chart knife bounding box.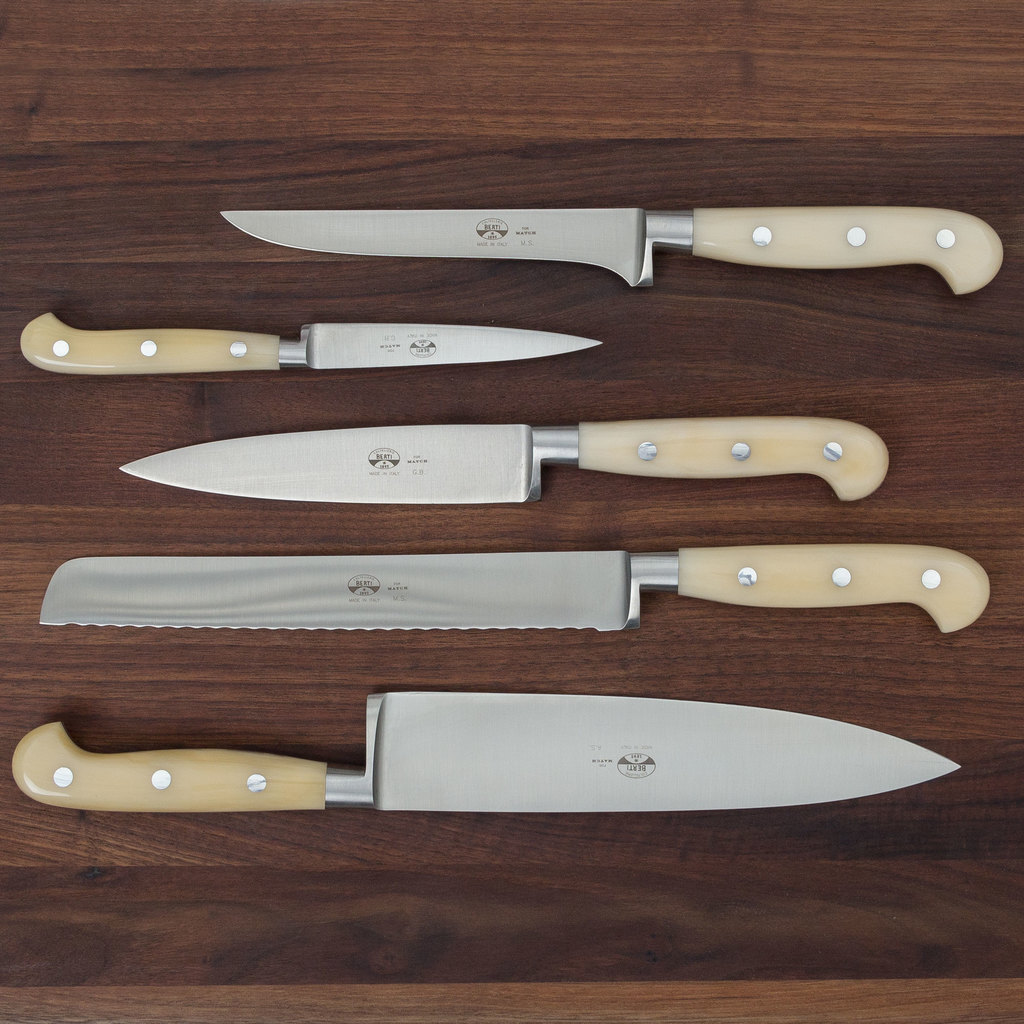
Charted: region(10, 686, 959, 812).
